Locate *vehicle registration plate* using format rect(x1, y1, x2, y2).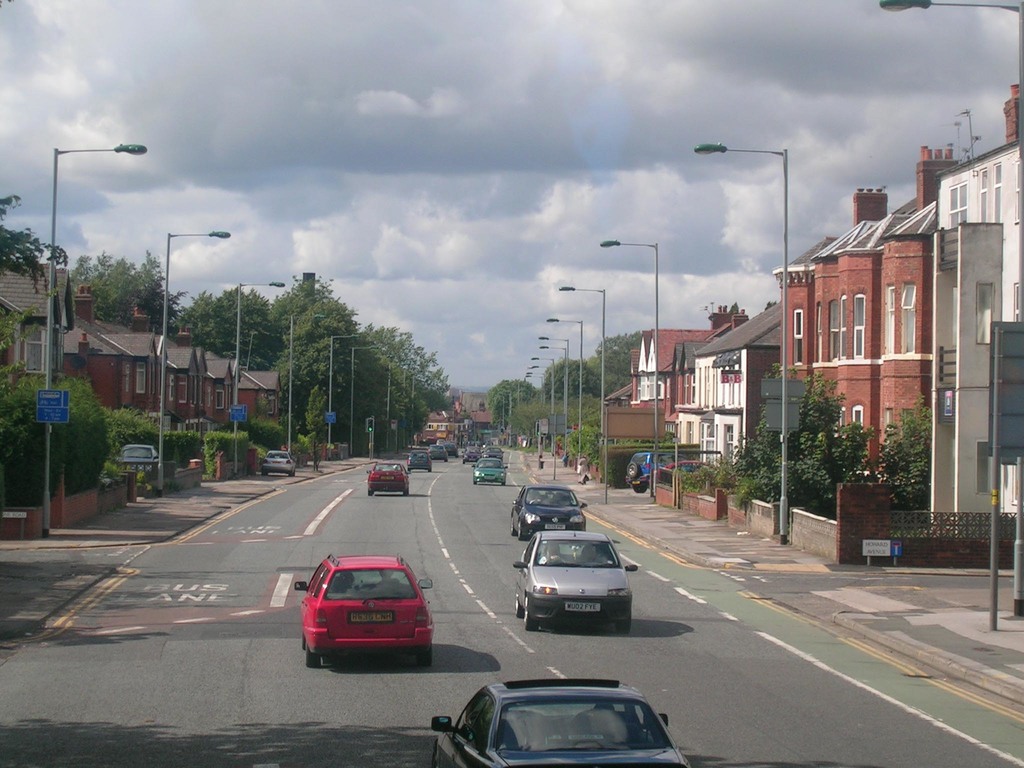
rect(567, 601, 604, 611).
